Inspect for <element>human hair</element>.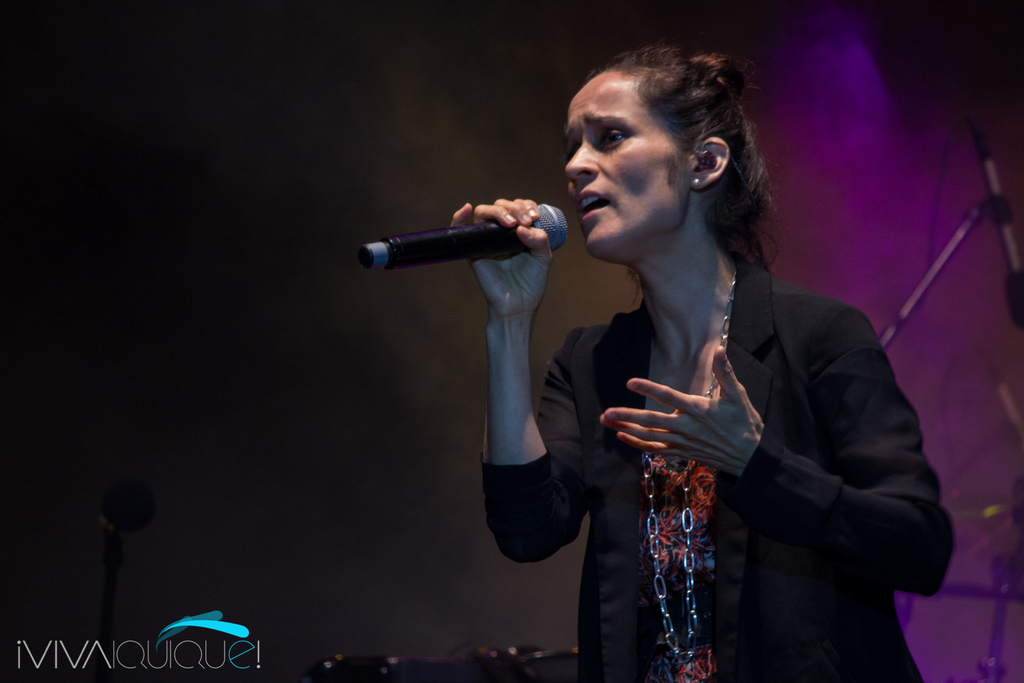
Inspection: 580/41/817/348.
